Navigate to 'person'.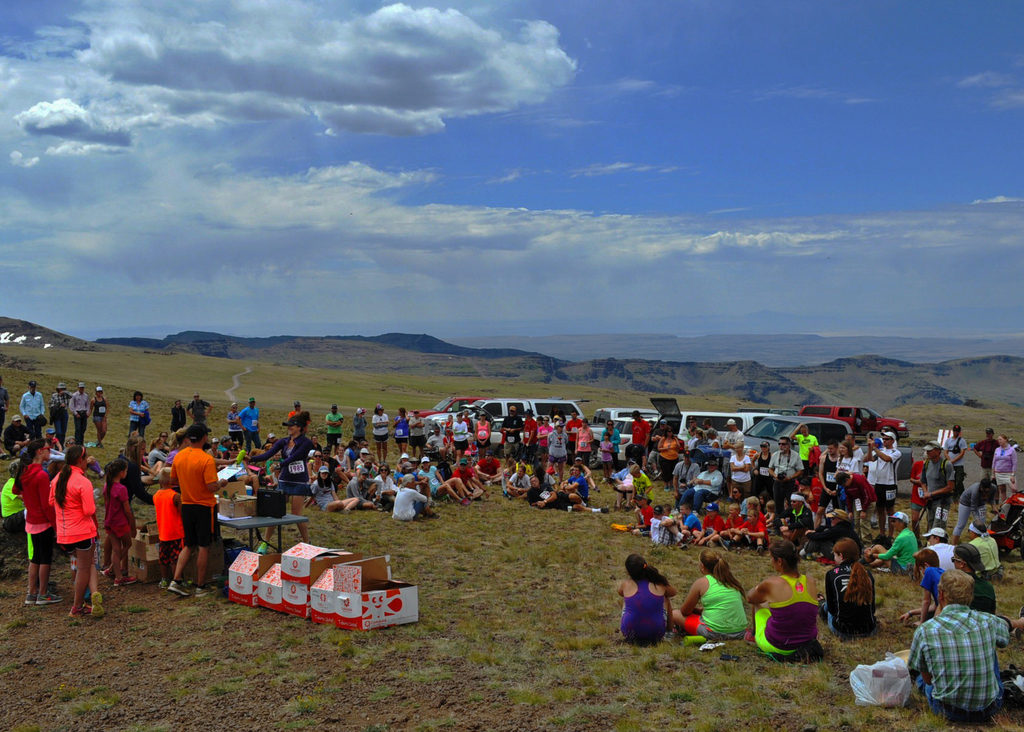
Navigation target: [x1=175, y1=429, x2=230, y2=589].
